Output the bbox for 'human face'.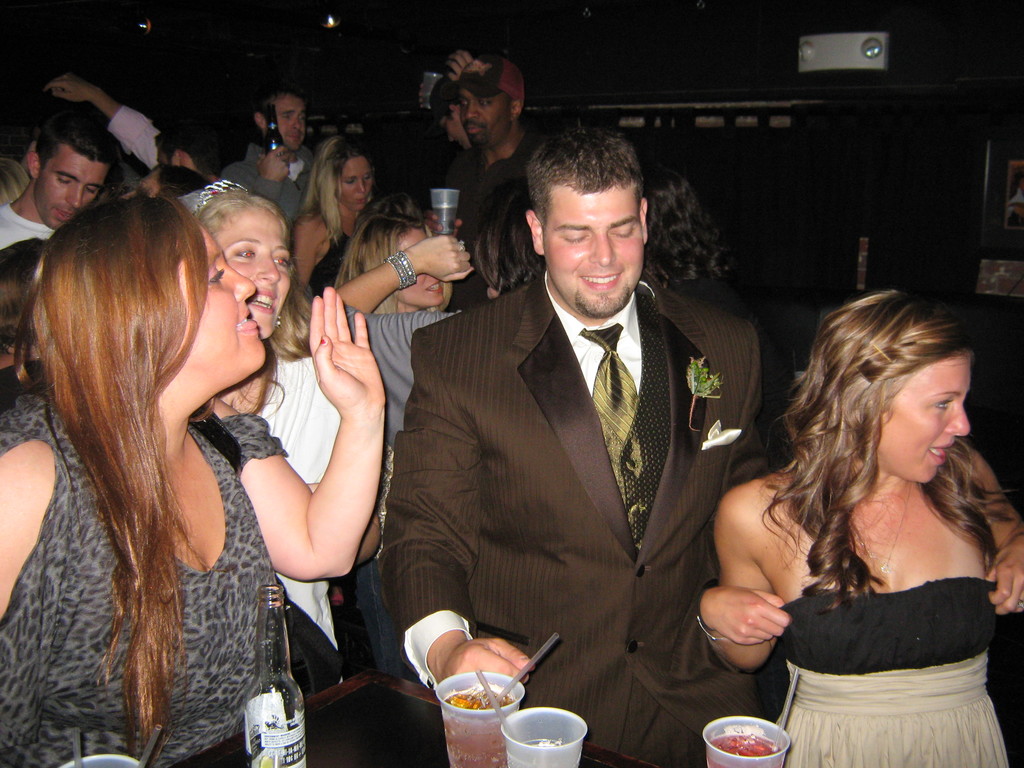
<bbox>547, 189, 646, 309</bbox>.
